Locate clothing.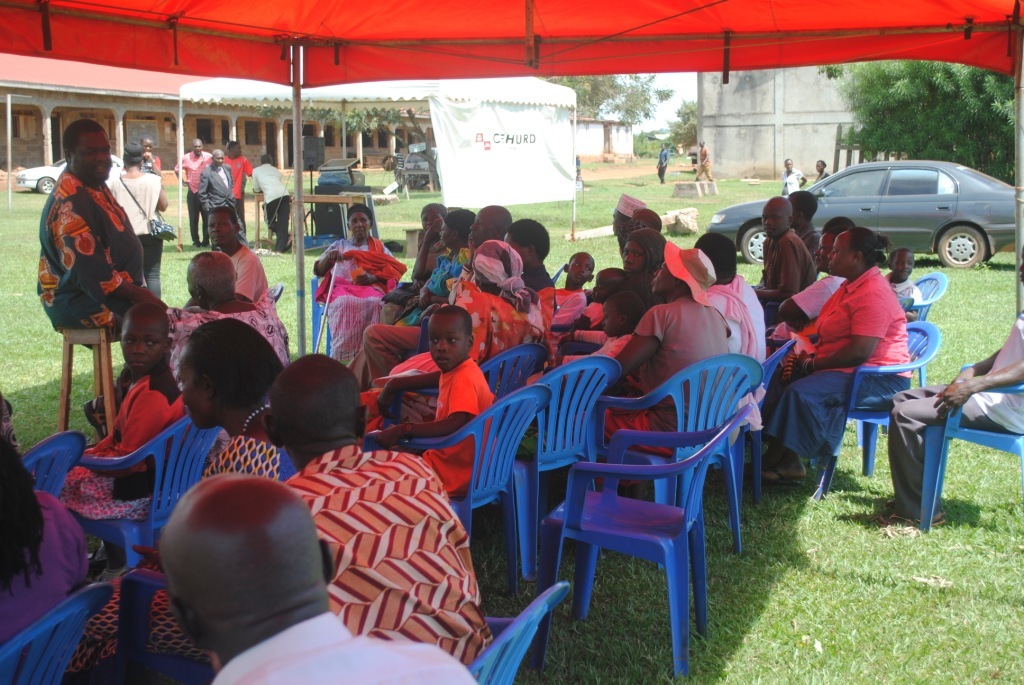
Bounding box: <box>250,165,294,249</box>.
